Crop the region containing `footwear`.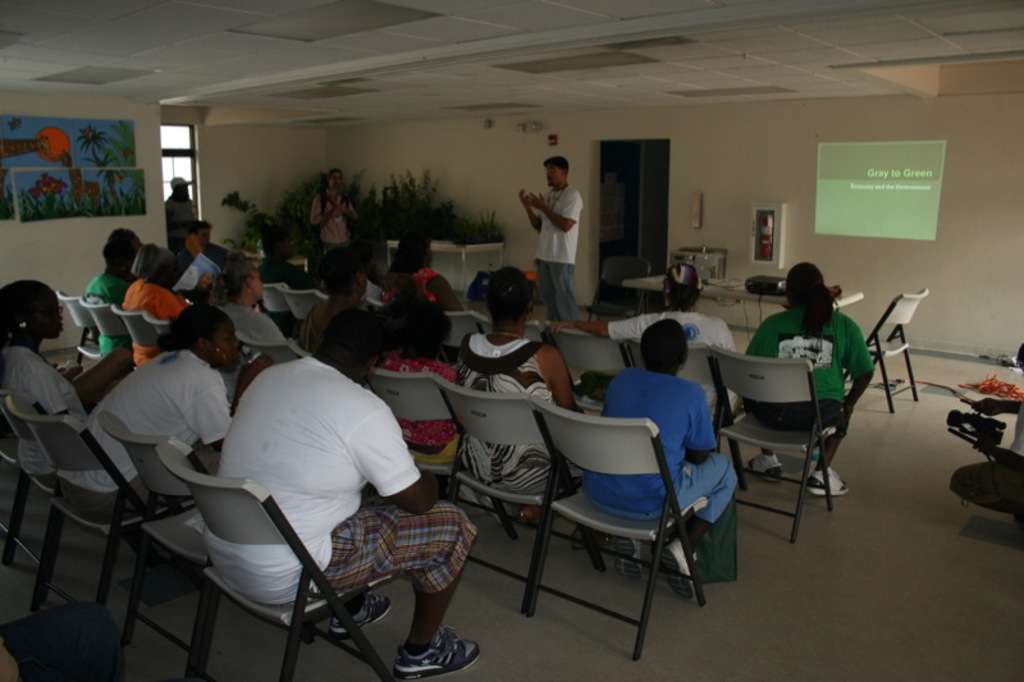
Crop region: box(485, 498, 513, 511).
